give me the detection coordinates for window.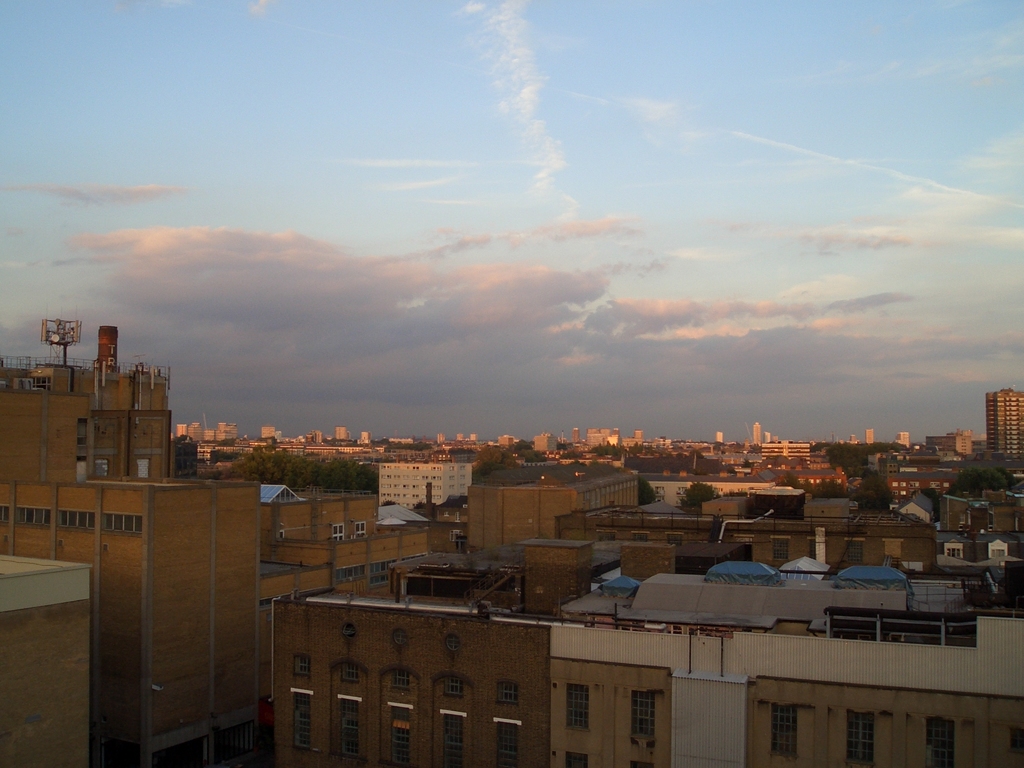
l=292, t=696, r=314, b=755.
